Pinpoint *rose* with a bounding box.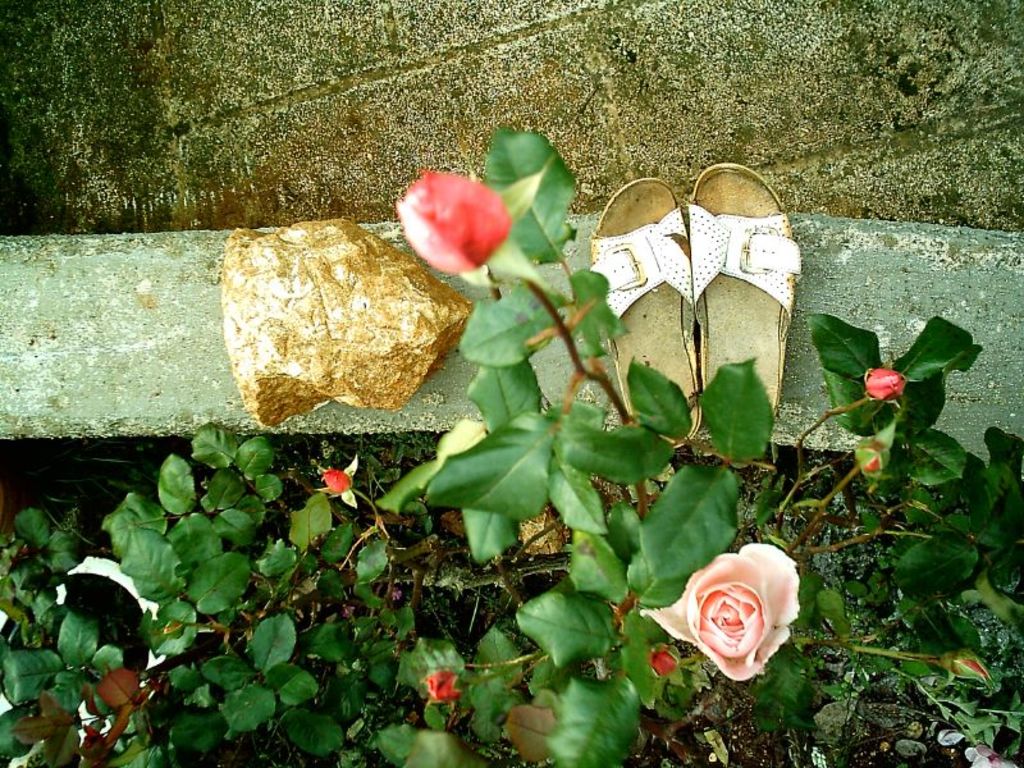
x1=397, y1=172, x2=507, y2=280.
